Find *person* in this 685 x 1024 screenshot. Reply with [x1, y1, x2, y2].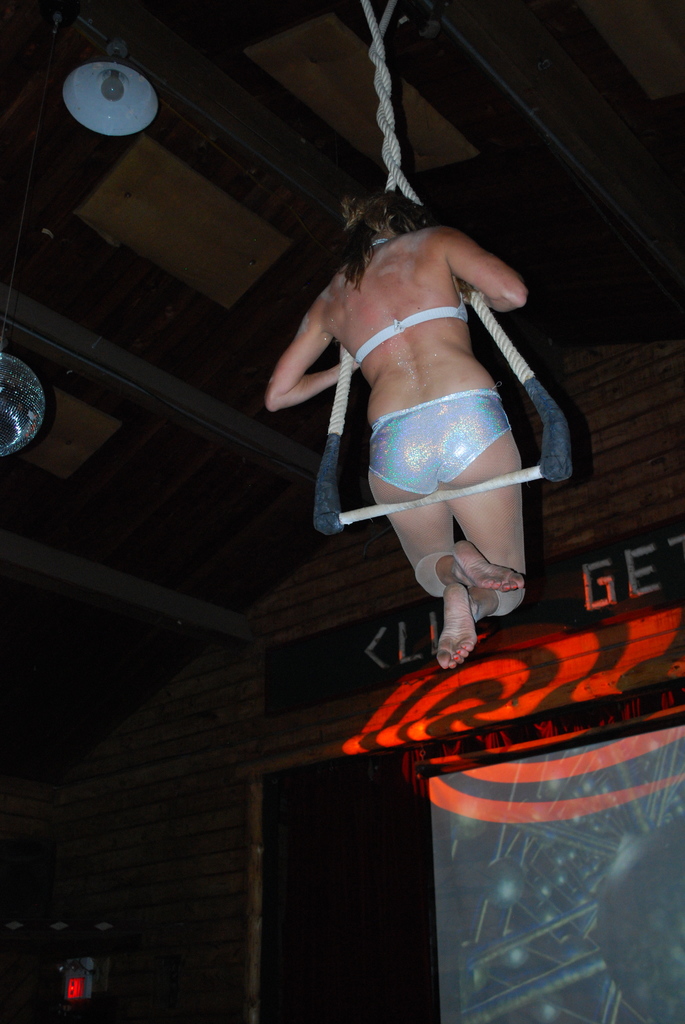
[272, 197, 556, 671].
